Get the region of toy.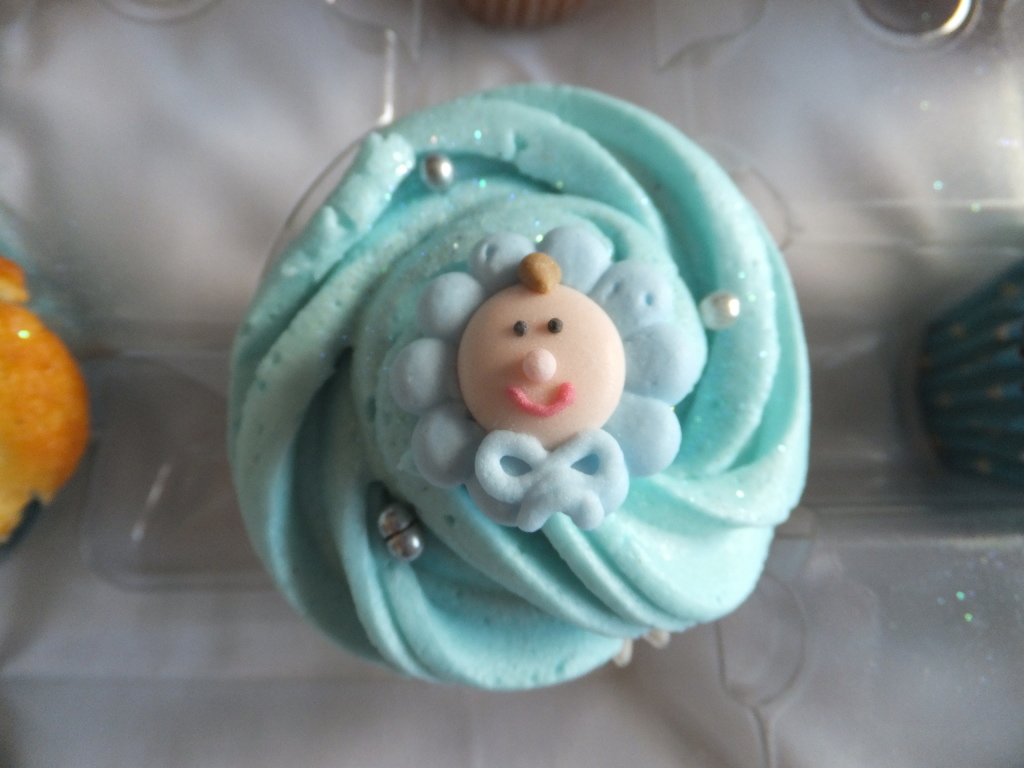
[left=199, top=75, right=822, bottom=699].
